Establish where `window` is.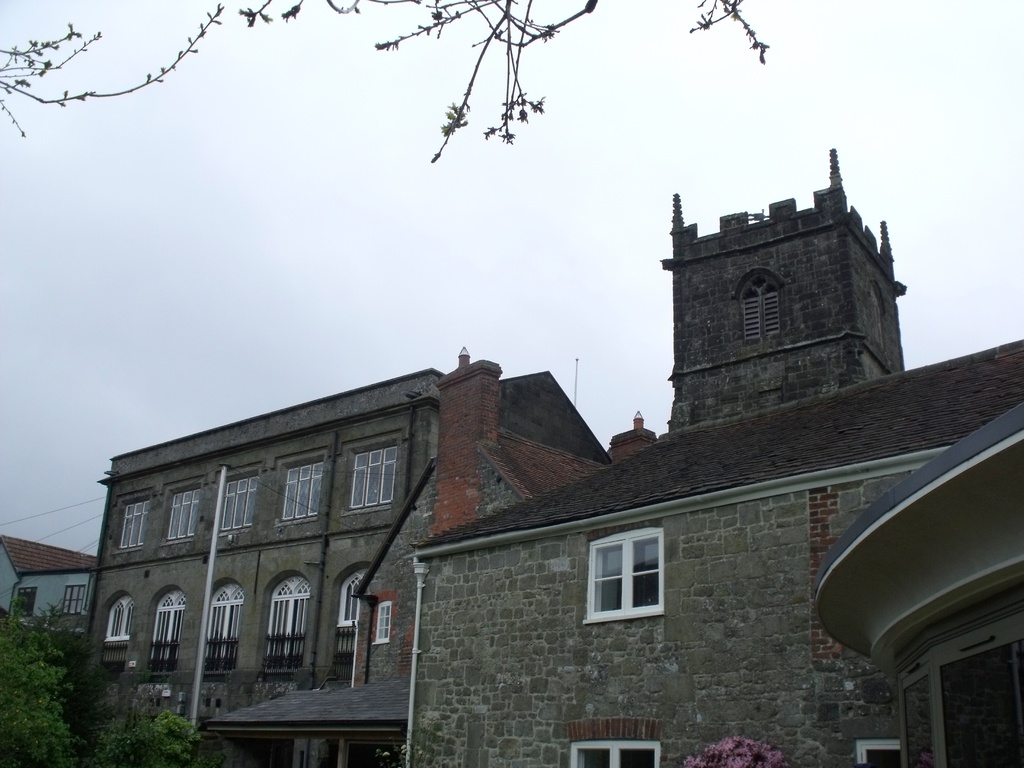
Established at [x1=737, y1=271, x2=781, y2=339].
